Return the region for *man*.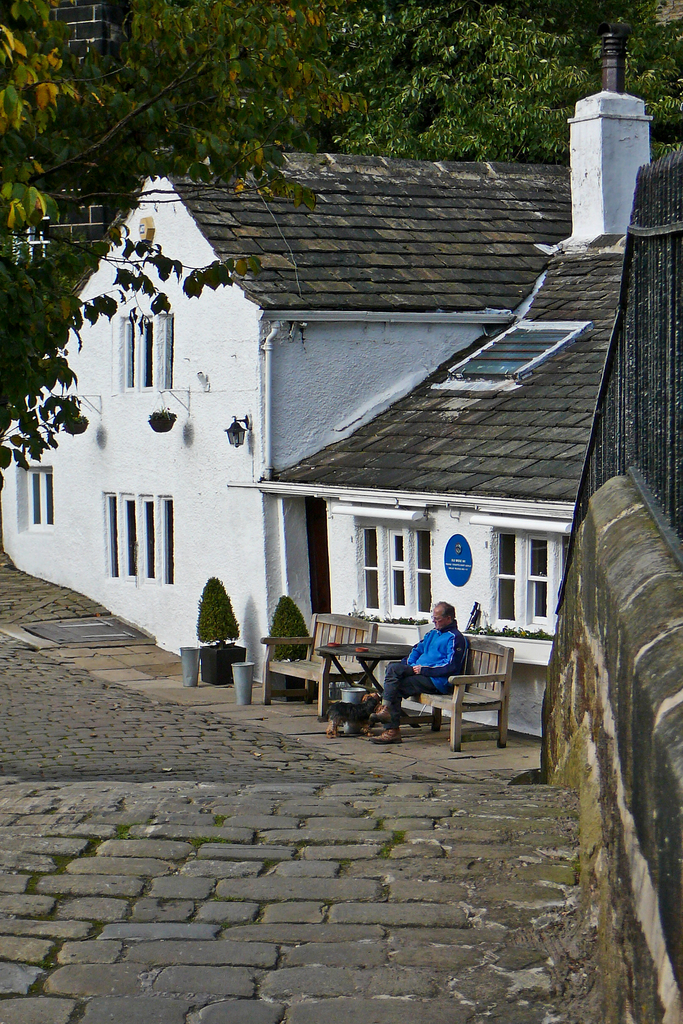
{"x1": 362, "y1": 596, "x2": 473, "y2": 740}.
